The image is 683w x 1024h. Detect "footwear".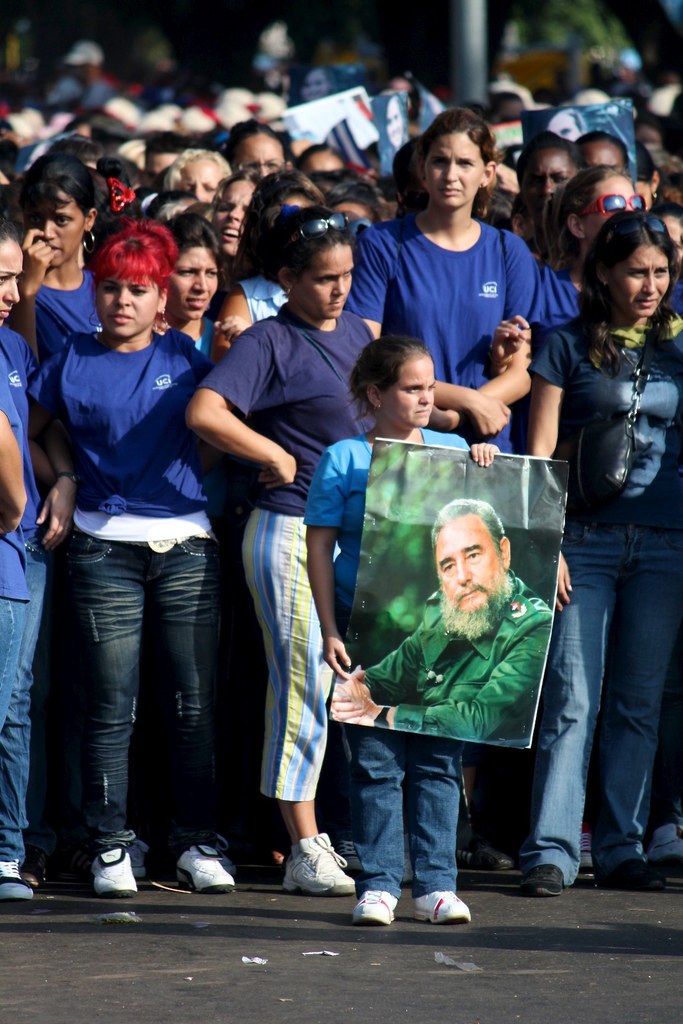
Detection: x1=133 y1=840 x2=143 y2=880.
